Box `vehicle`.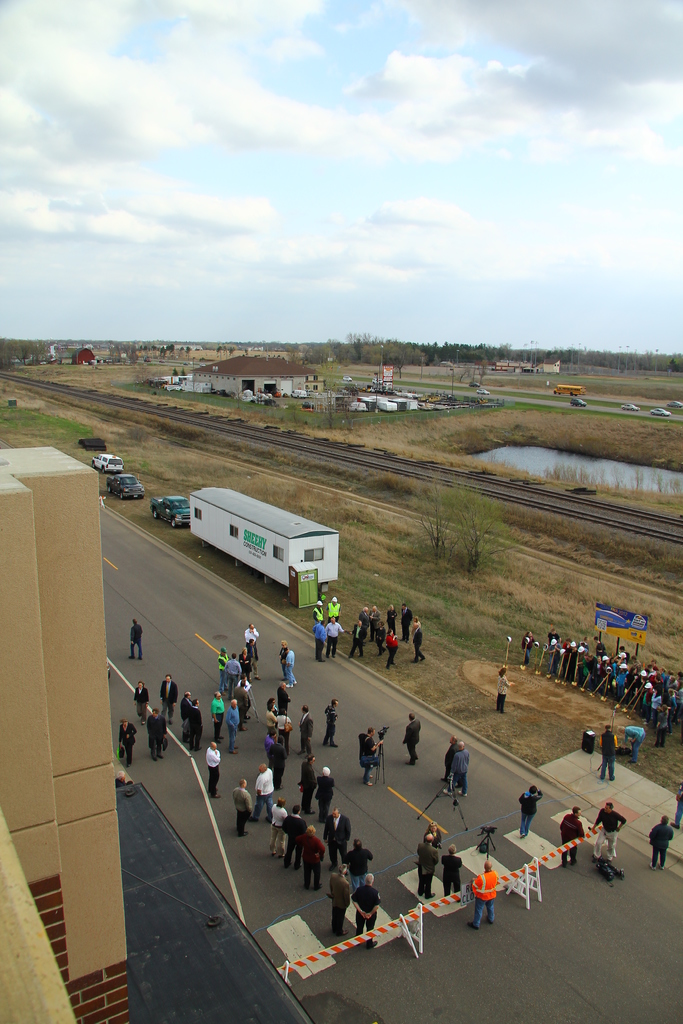
bbox=[649, 406, 670, 417].
